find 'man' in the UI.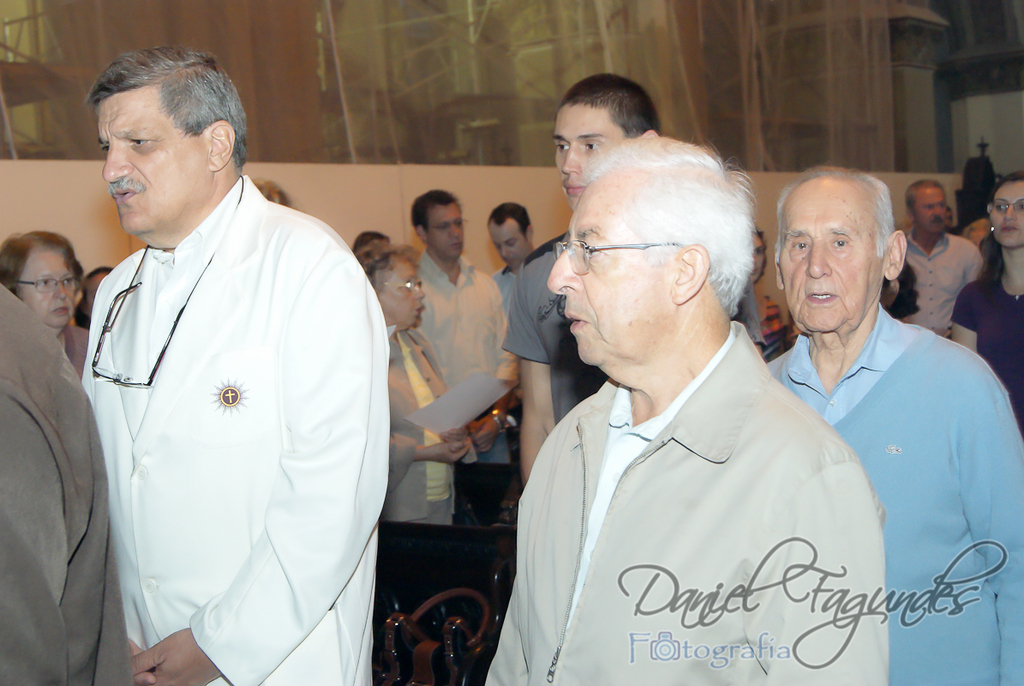
UI element at region(761, 166, 1023, 685).
